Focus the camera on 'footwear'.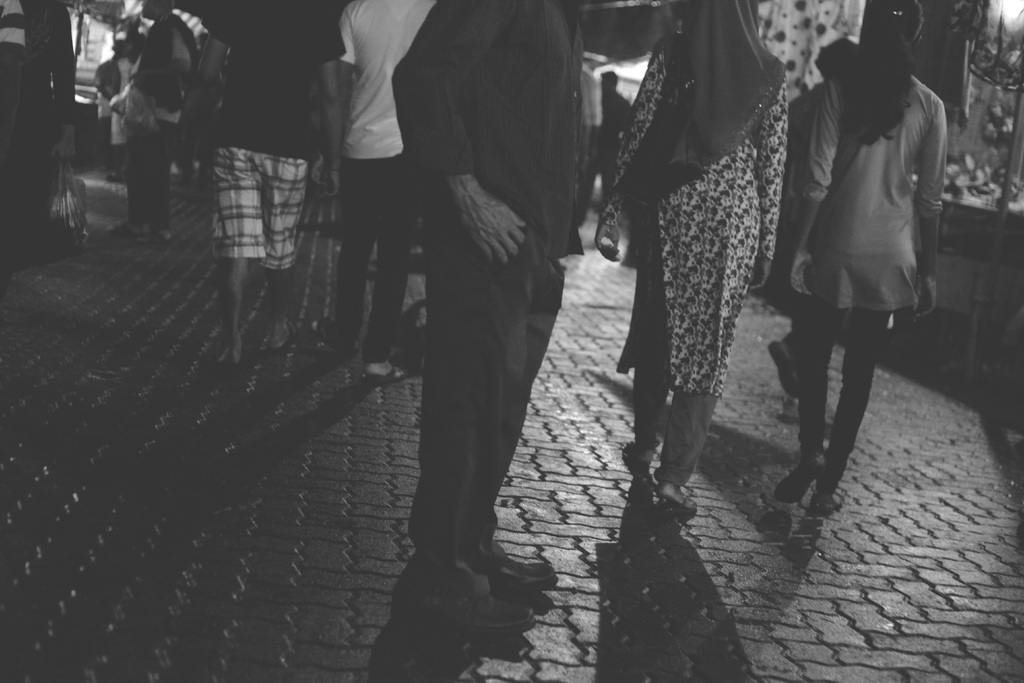
Focus region: left=486, top=554, right=561, bottom=591.
